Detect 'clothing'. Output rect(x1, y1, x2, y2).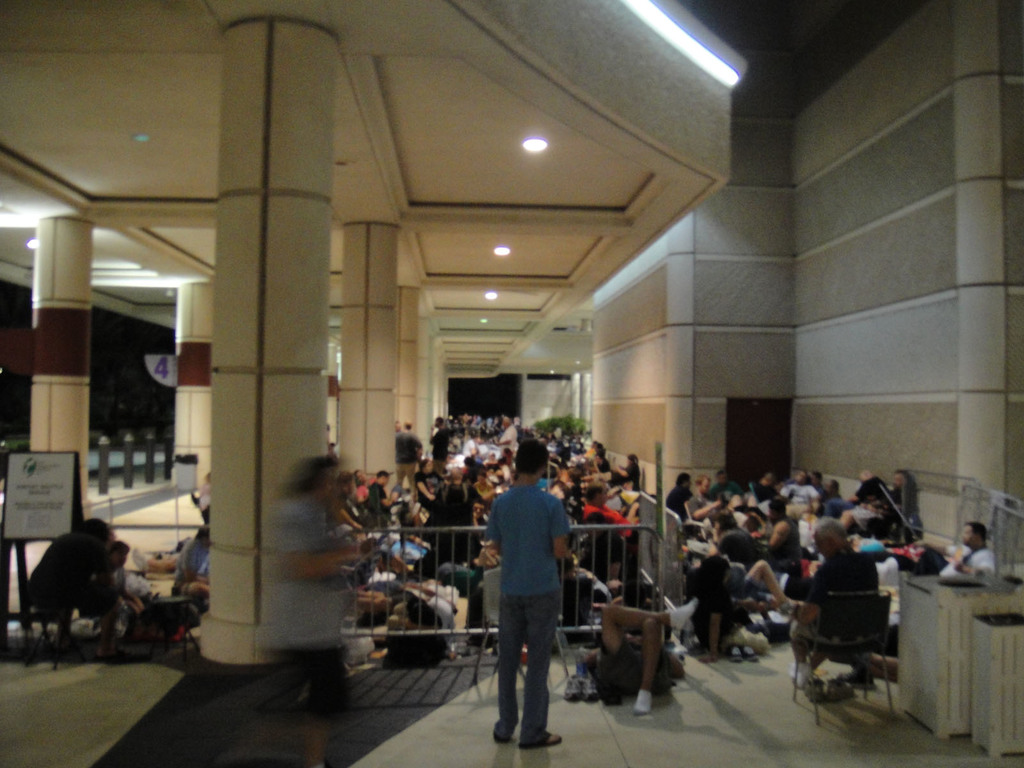
rect(28, 527, 109, 627).
